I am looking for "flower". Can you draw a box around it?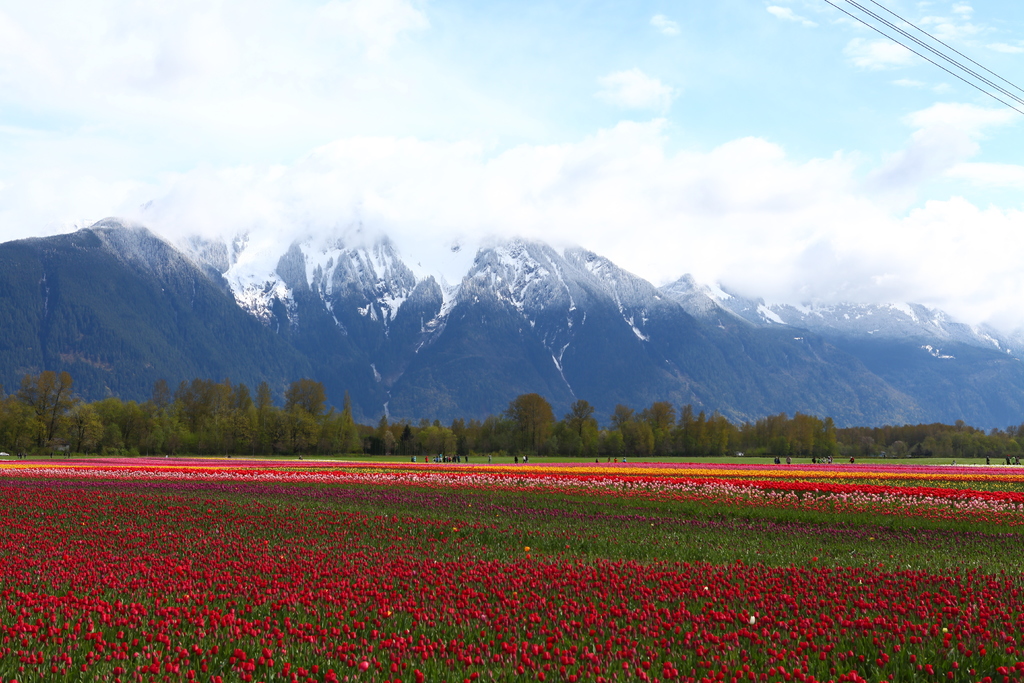
Sure, the bounding box is <box>462,675,471,682</box>.
